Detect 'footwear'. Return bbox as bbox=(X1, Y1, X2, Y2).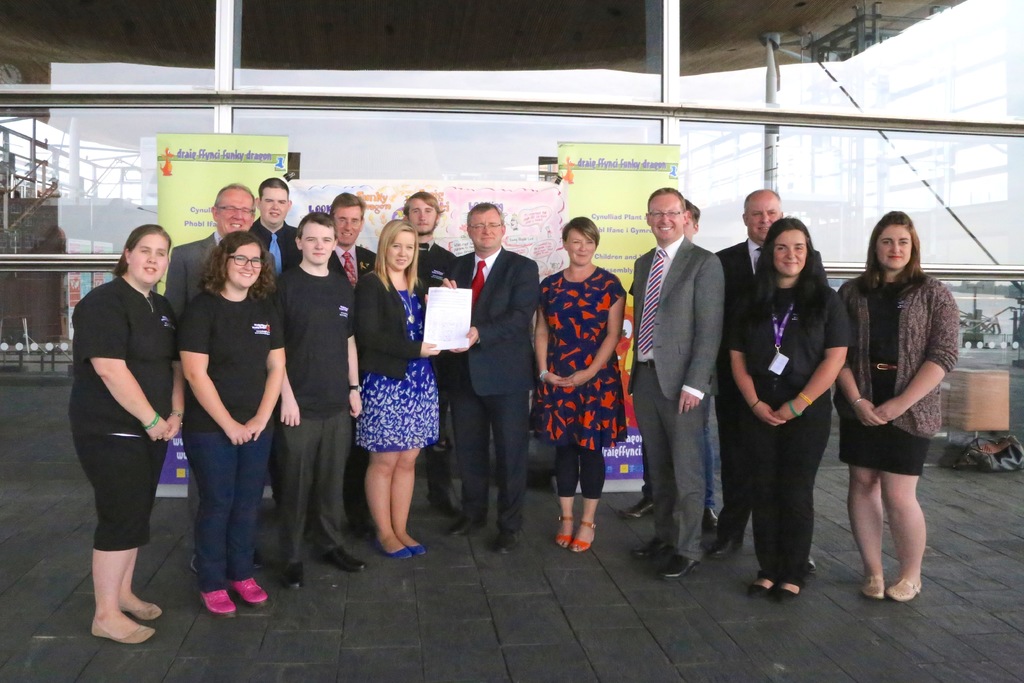
bbox=(748, 576, 781, 601).
